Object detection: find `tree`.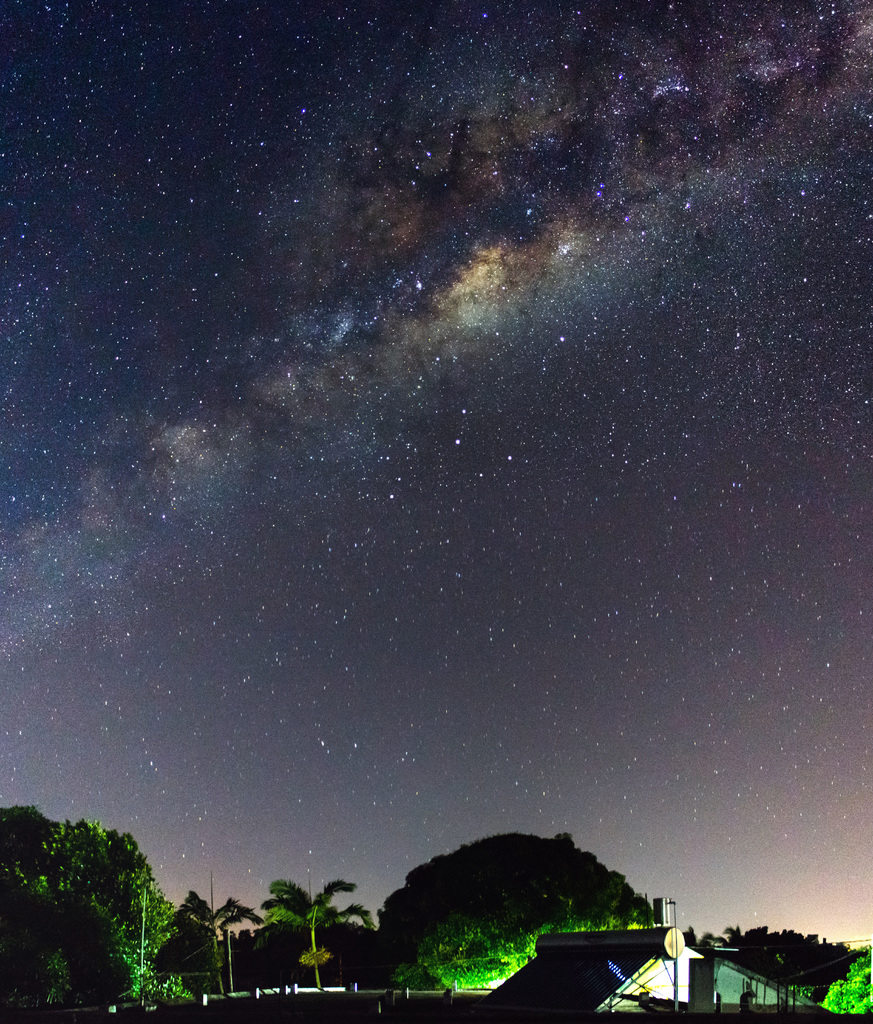
168/882/222/986.
